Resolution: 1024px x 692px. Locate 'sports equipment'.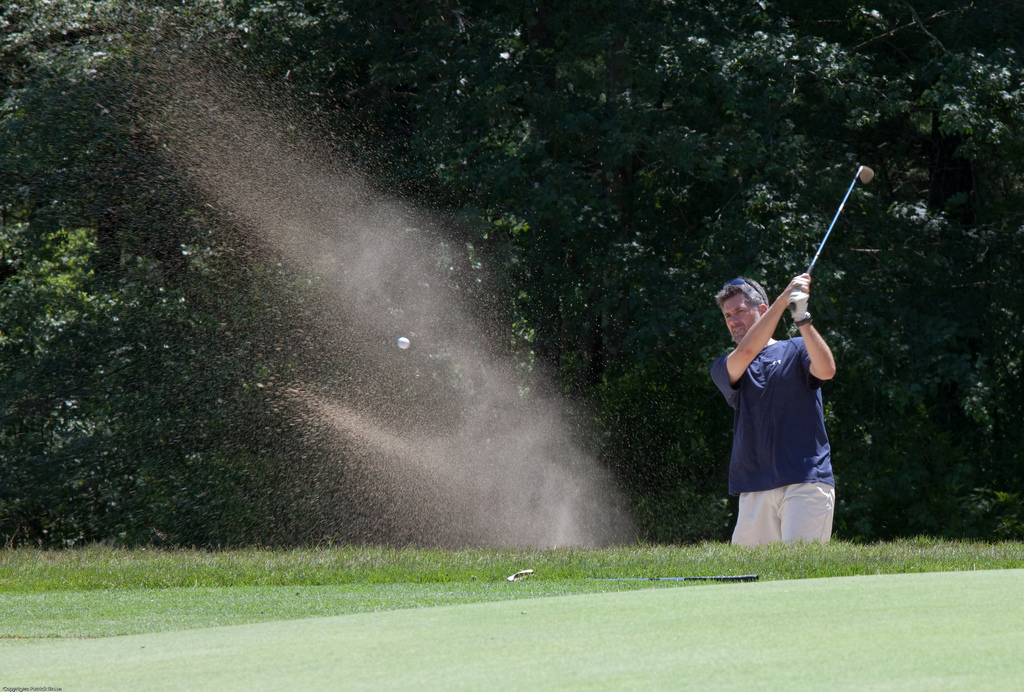
810,162,872,273.
